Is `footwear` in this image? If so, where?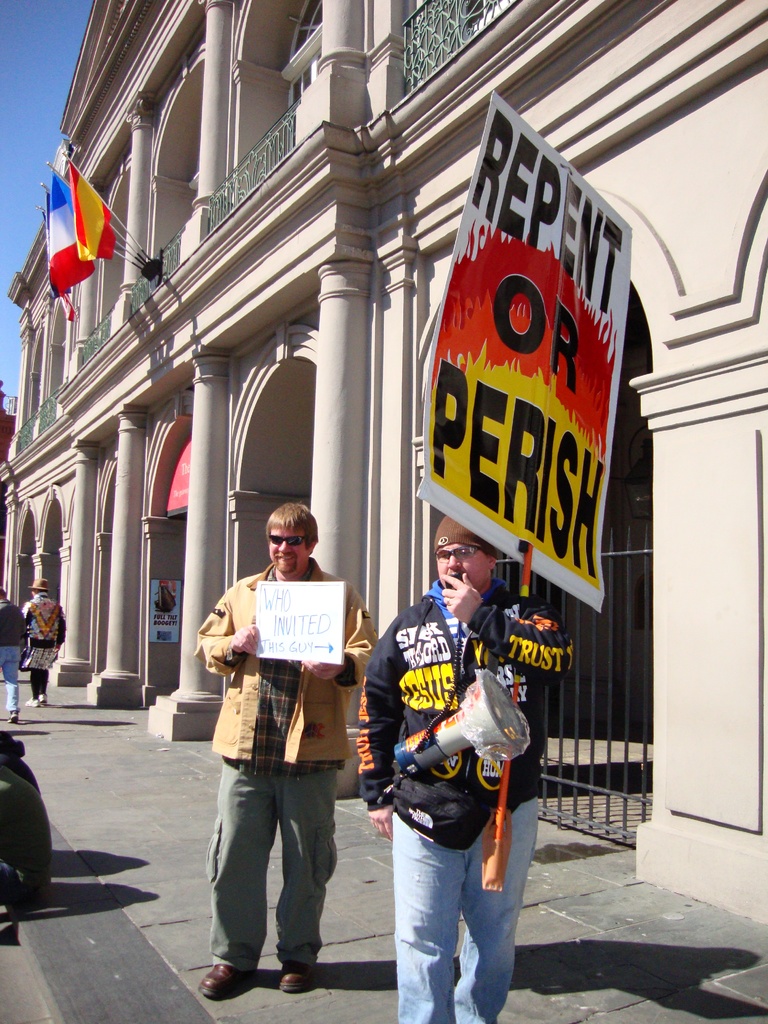
Yes, at <box>25,695,37,709</box>.
